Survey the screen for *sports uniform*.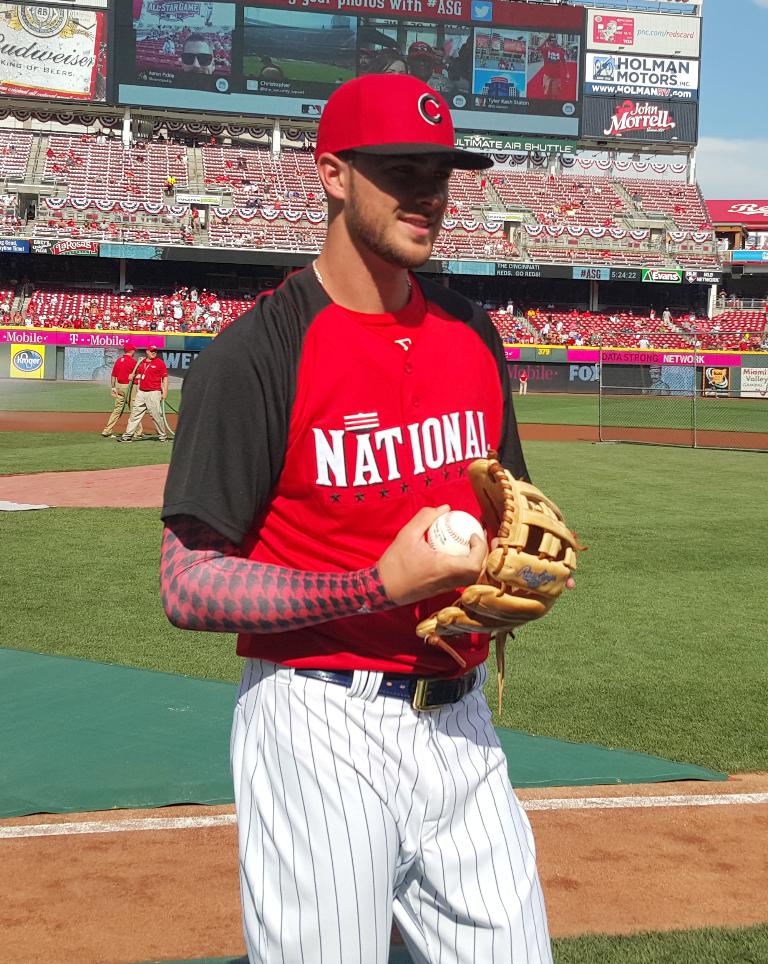
Survey found: <box>131,349,174,440</box>.
